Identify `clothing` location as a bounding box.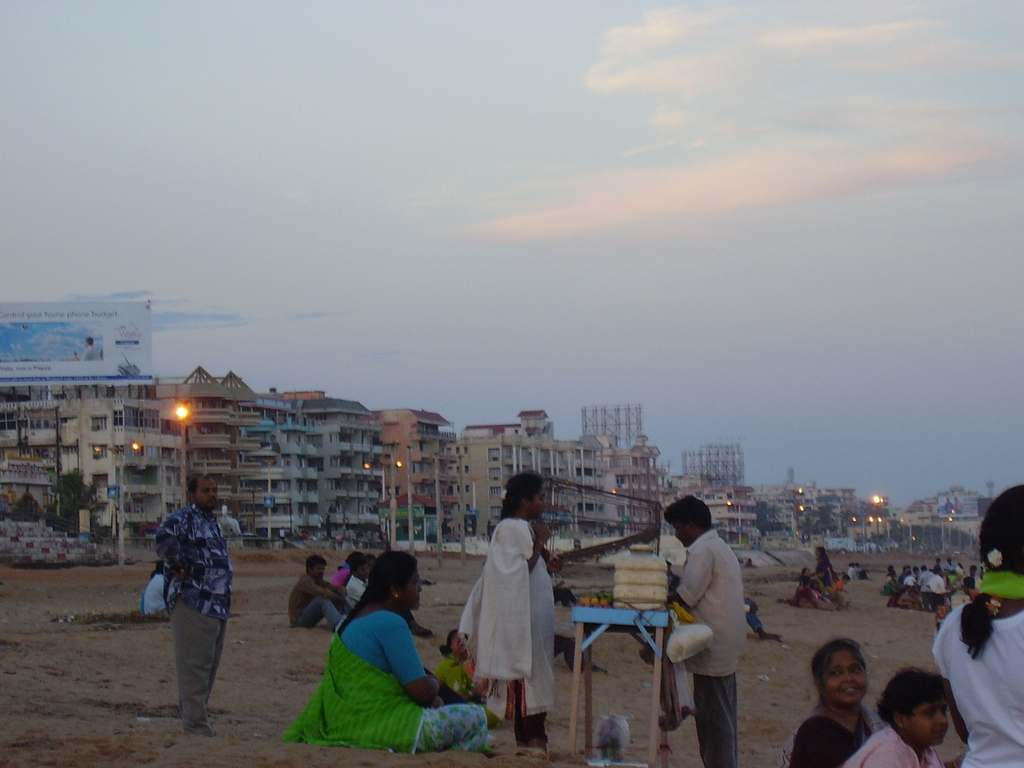
[780, 705, 886, 767].
